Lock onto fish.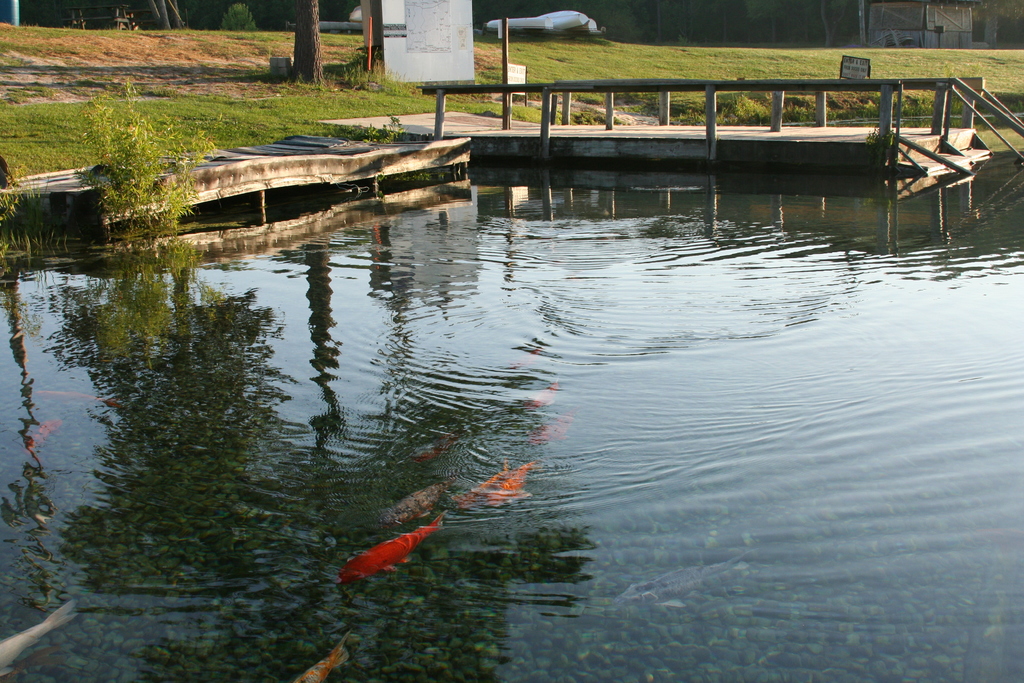
Locked: box(527, 372, 559, 413).
